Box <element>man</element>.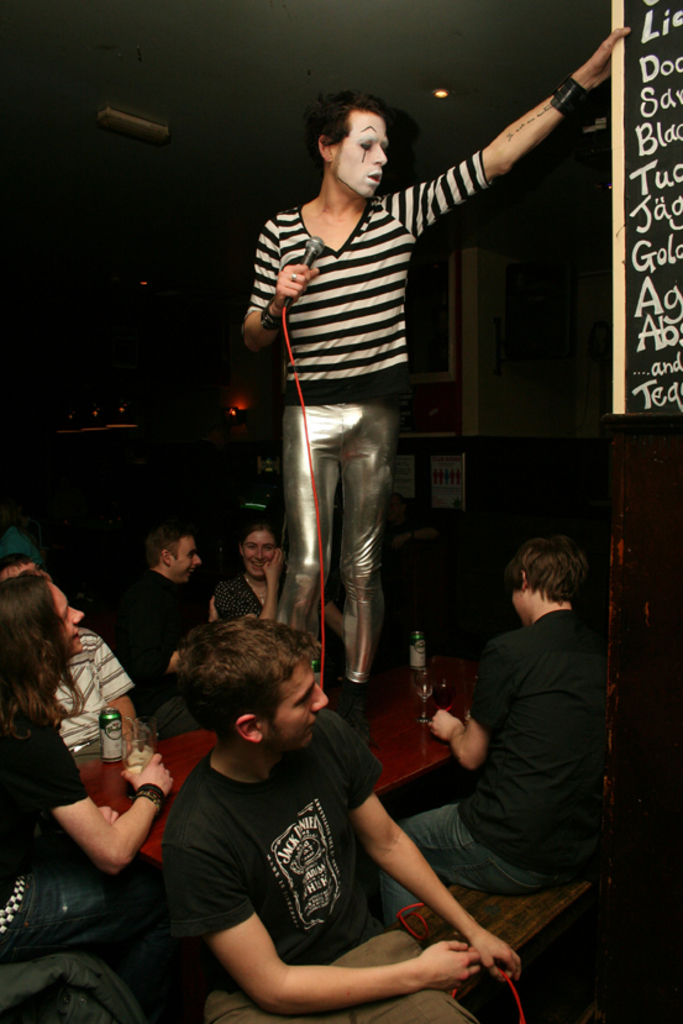
[105,515,222,741].
